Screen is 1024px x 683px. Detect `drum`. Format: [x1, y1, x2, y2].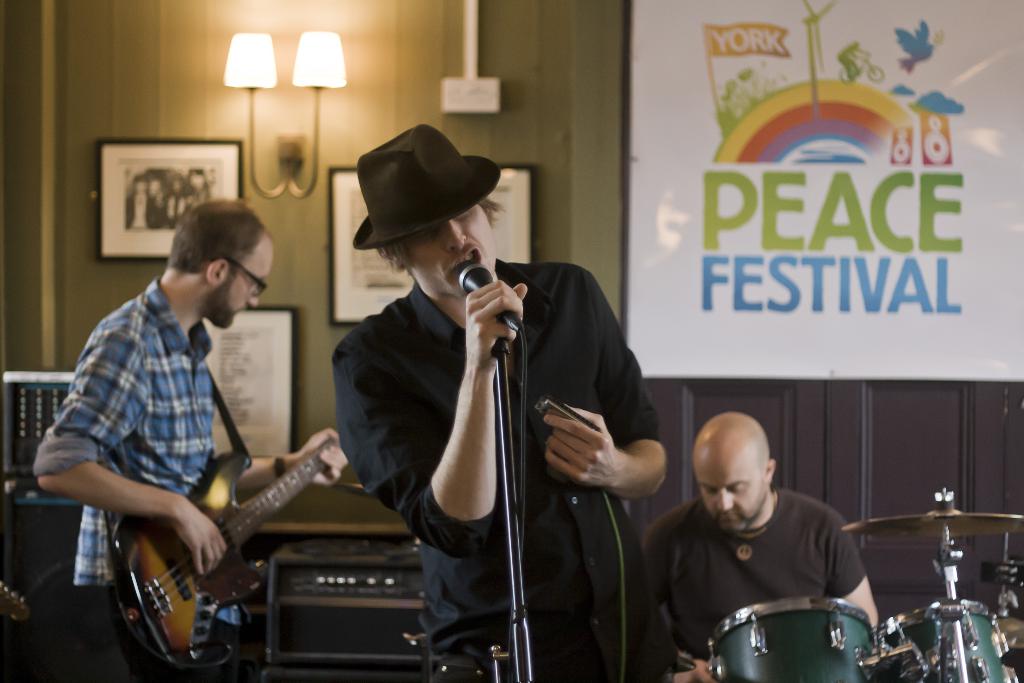
[883, 595, 1011, 682].
